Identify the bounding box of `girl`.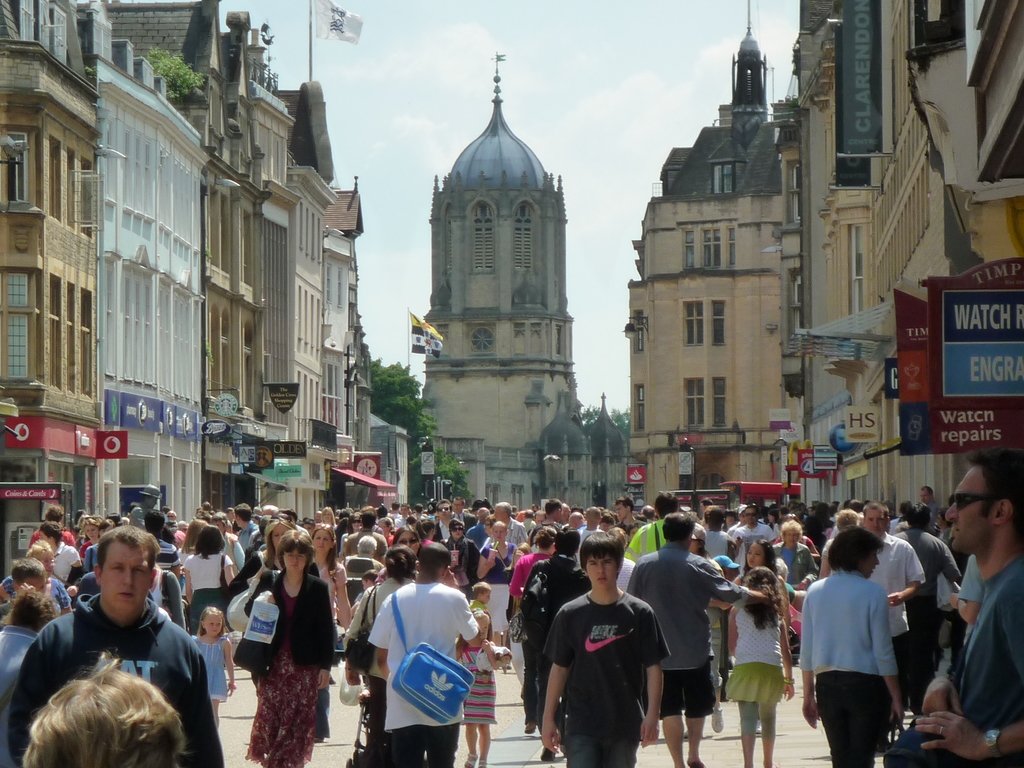
region(457, 609, 508, 767).
